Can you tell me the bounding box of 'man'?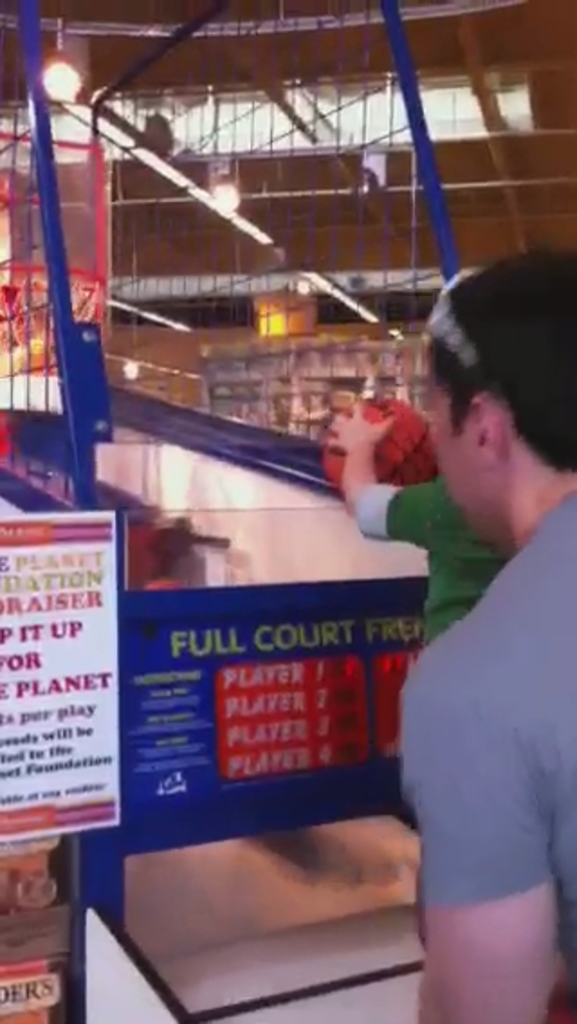
bbox=[402, 247, 575, 1022].
